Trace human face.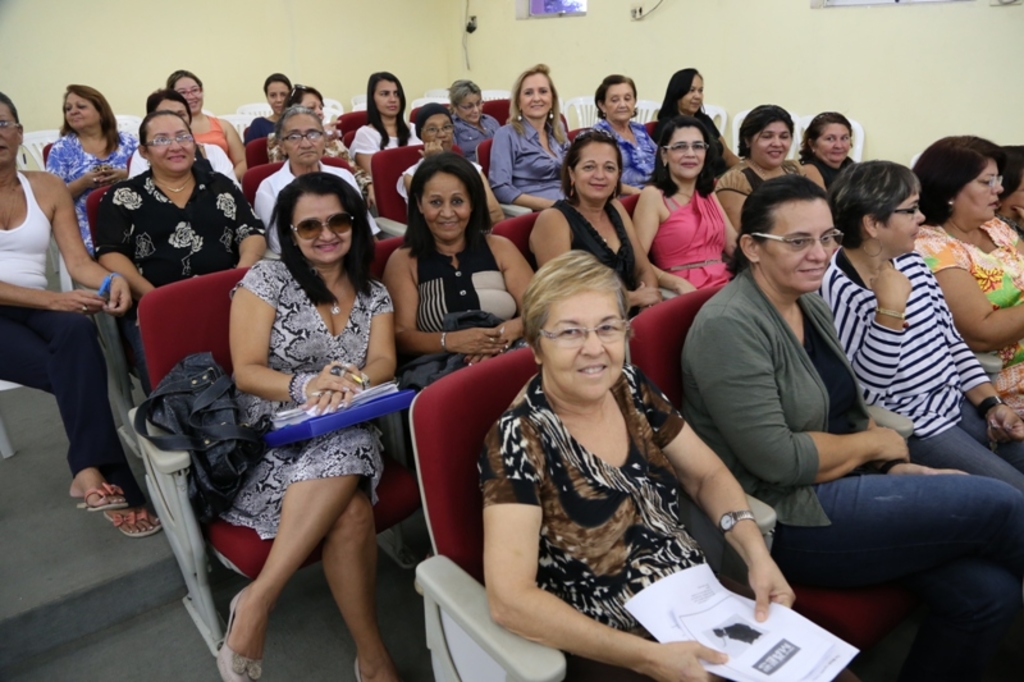
Traced to 577/143/617/197.
